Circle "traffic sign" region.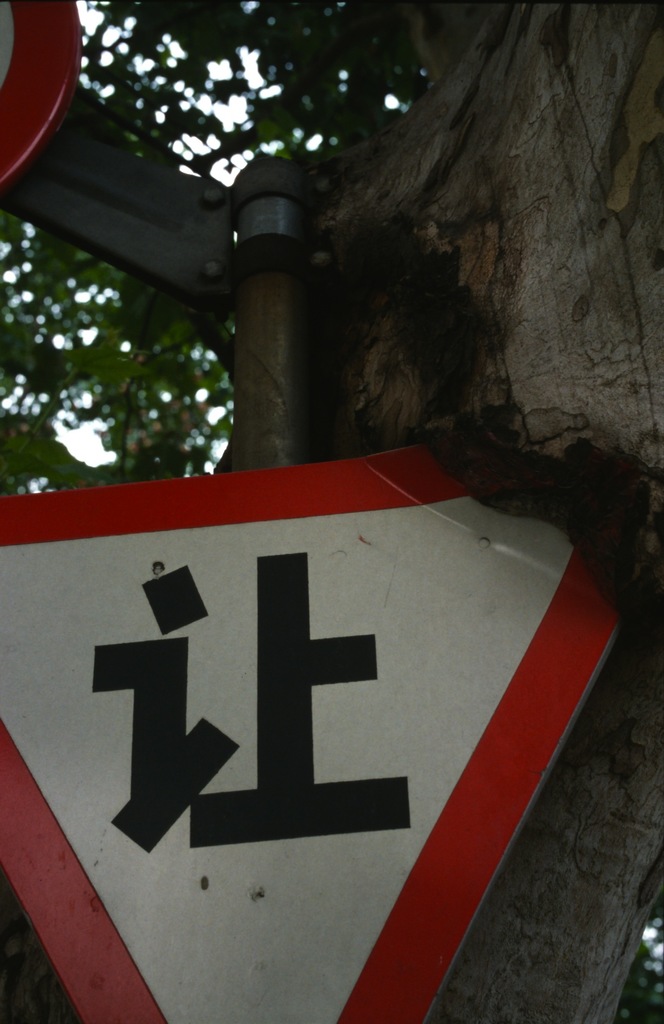
Region: <bbox>0, 438, 637, 1023</bbox>.
